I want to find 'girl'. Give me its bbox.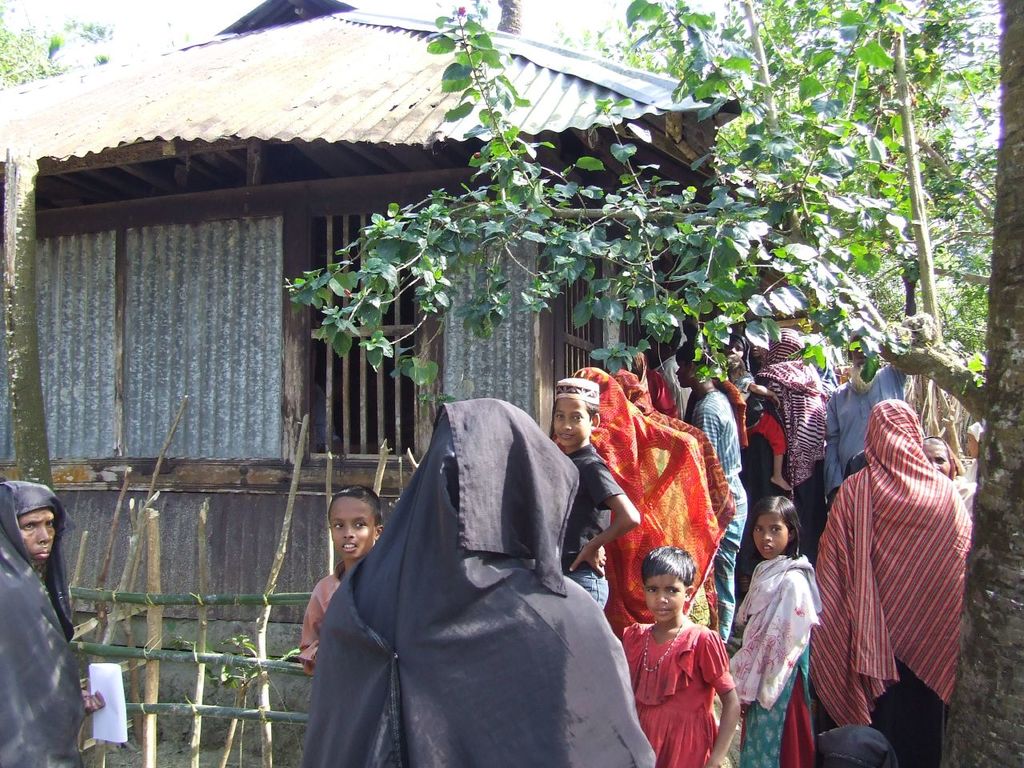
727:495:818:764.
